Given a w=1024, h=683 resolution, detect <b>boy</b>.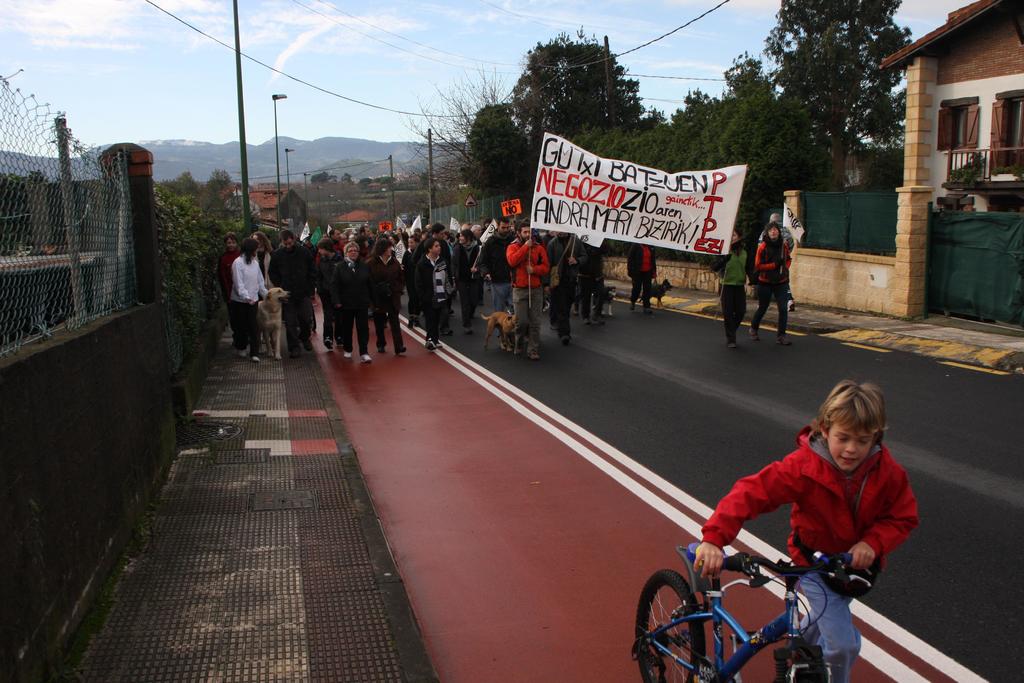
pyautogui.locateOnScreen(660, 383, 929, 632).
